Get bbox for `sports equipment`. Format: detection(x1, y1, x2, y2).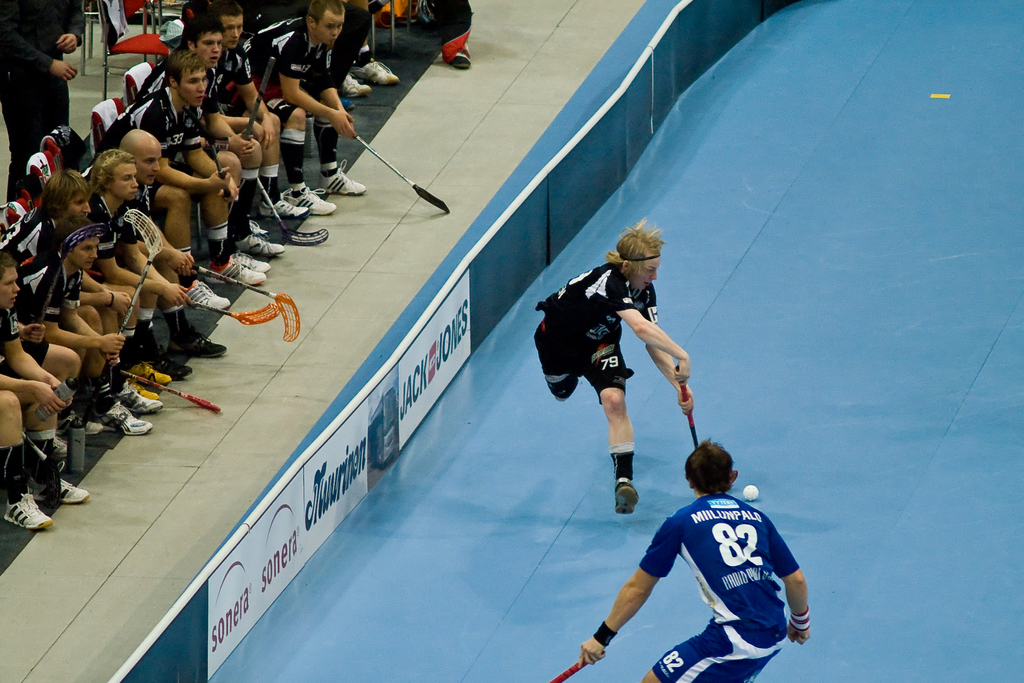
detection(32, 454, 91, 502).
